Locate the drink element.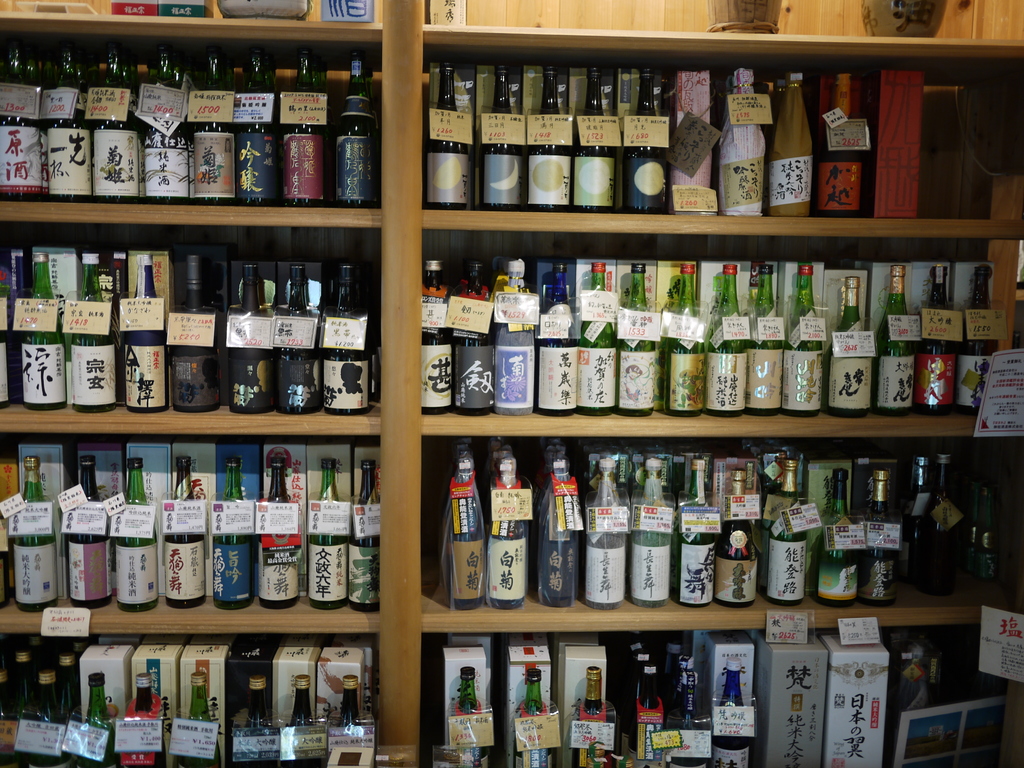
Element bbox: [625, 69, 665, 214].
